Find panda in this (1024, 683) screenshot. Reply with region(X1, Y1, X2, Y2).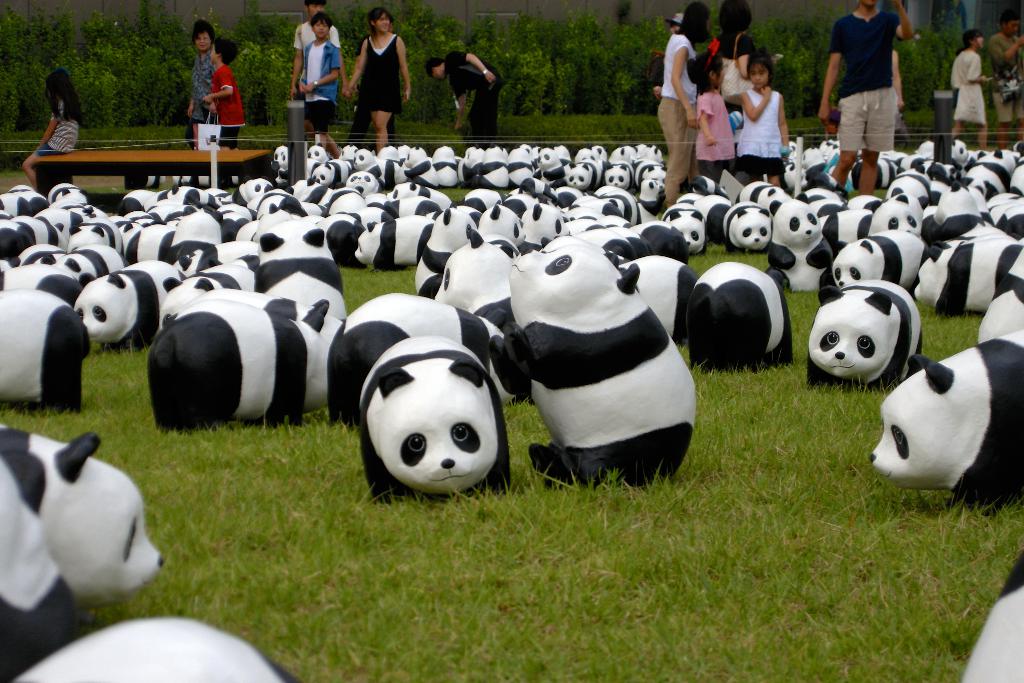
region(0, 425, 168, 682).
